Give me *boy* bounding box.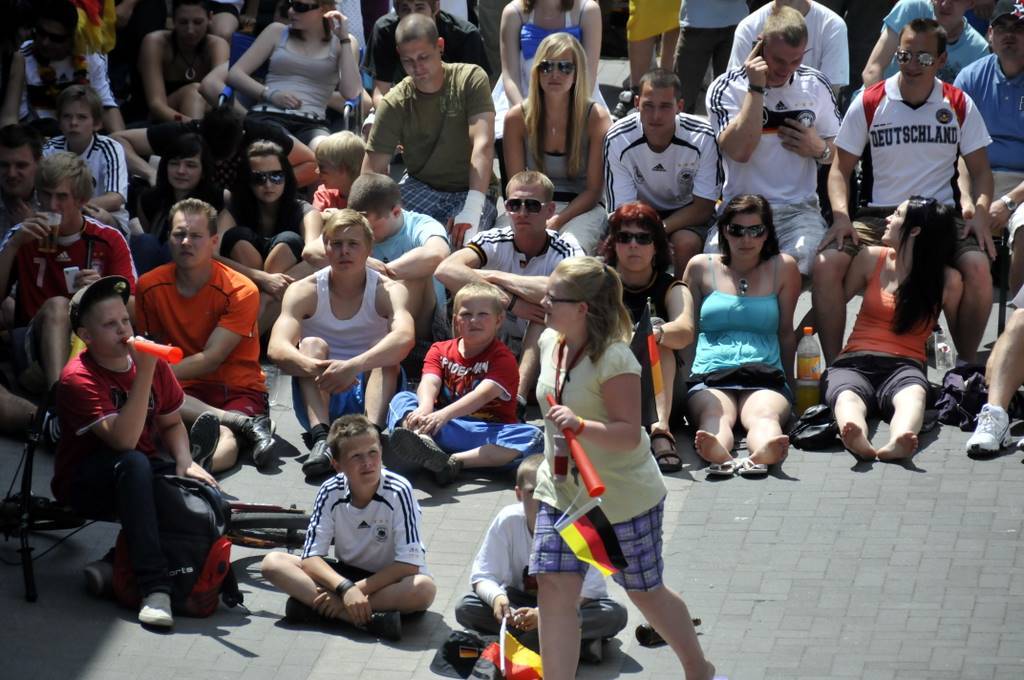
detection(374, 270, 541, 509).
